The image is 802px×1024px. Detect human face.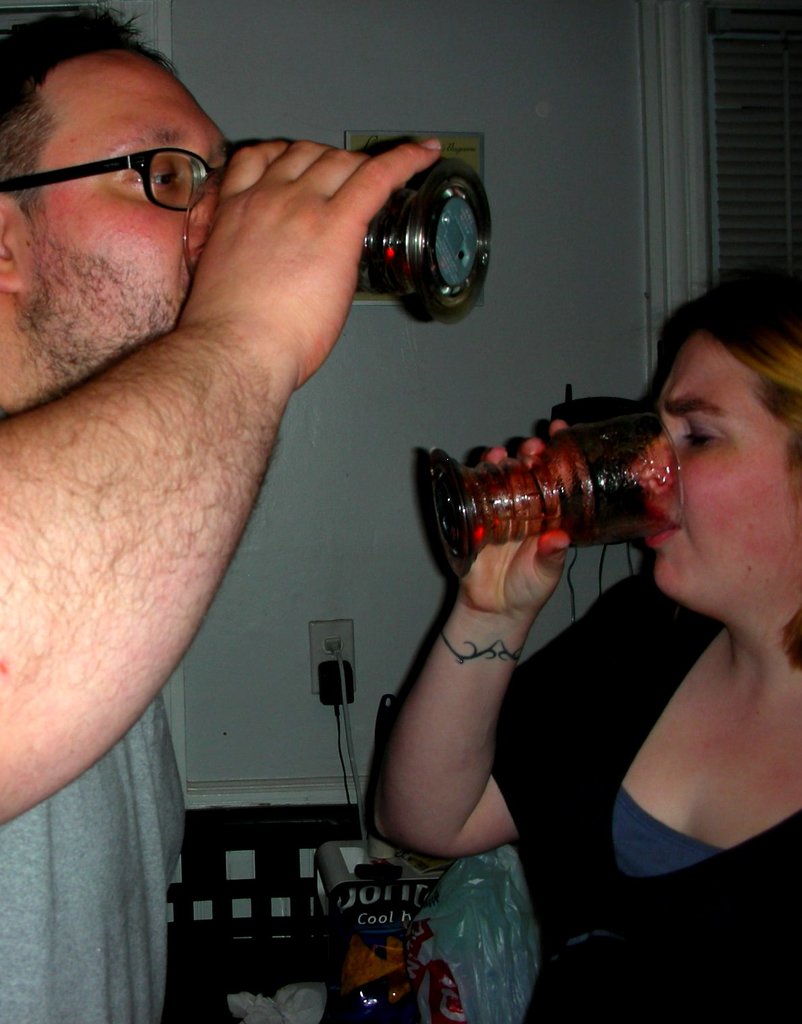
Detection: bbox=(630, 331, 801, 617).
